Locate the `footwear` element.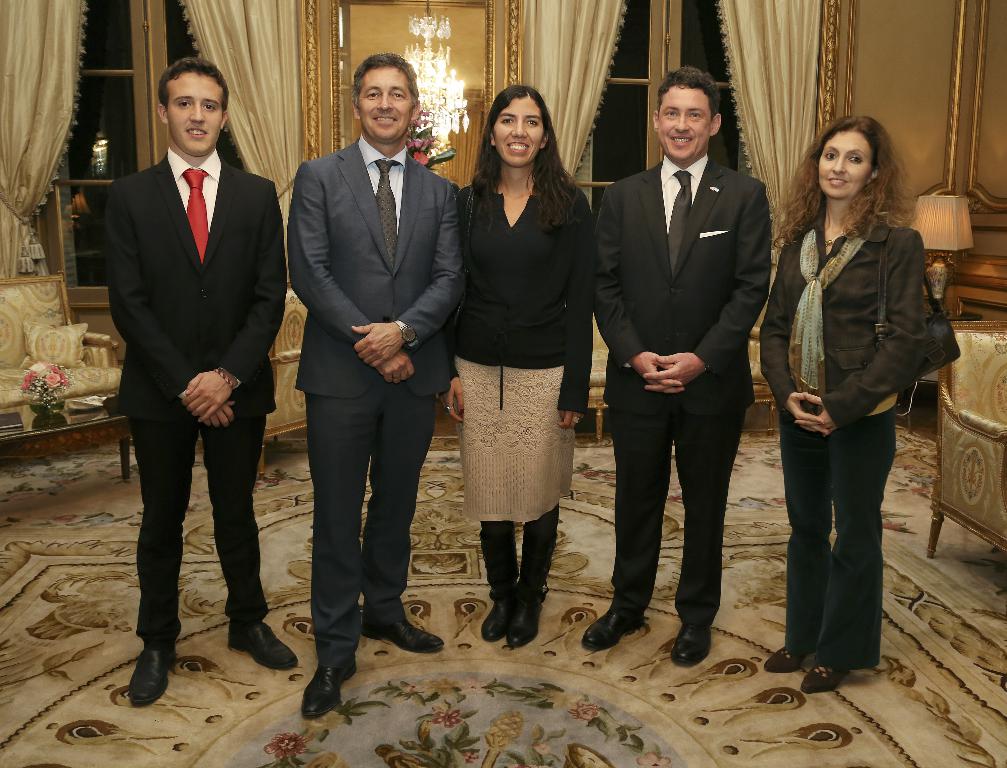
Element bbox: [x1=672, y1=624, x2=716, y2=664].
